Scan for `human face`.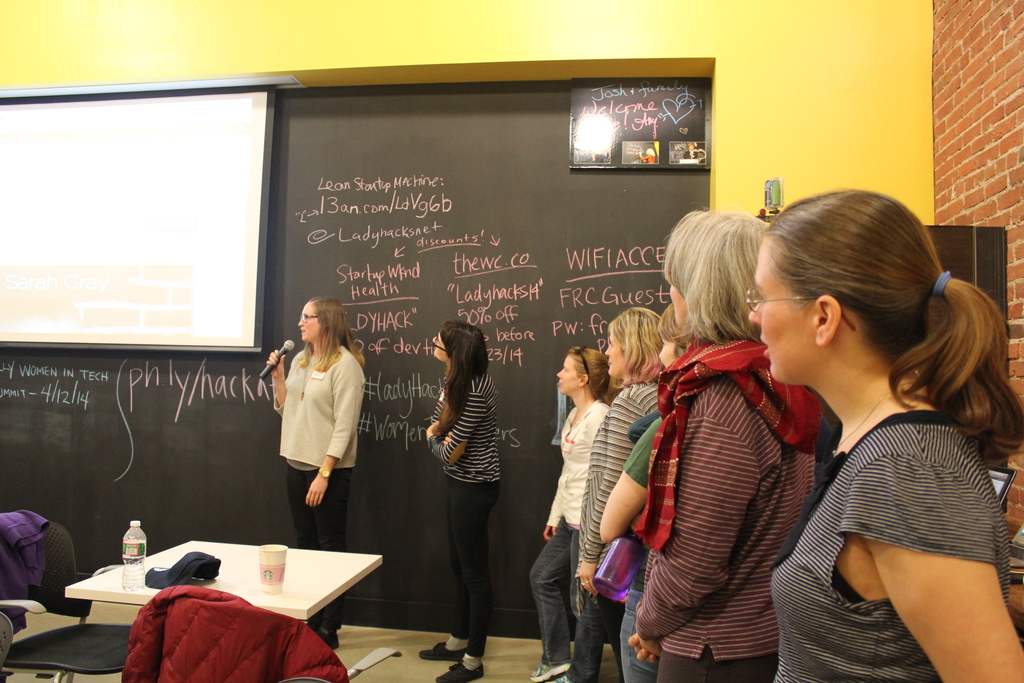
Scan result: [746,239,818,379].
